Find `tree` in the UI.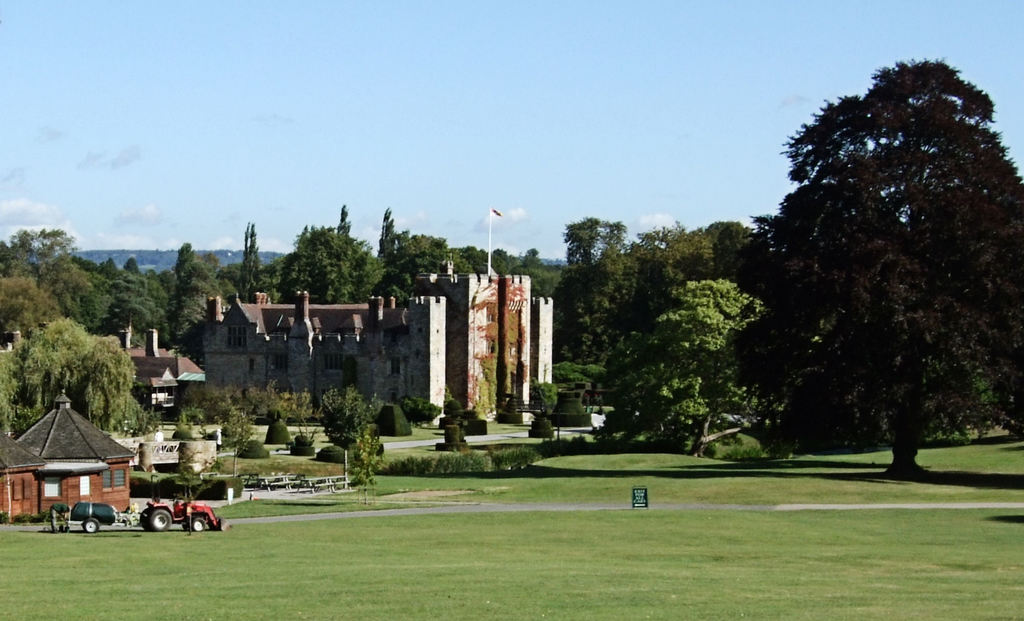
UI element at [627,215,714,299].
